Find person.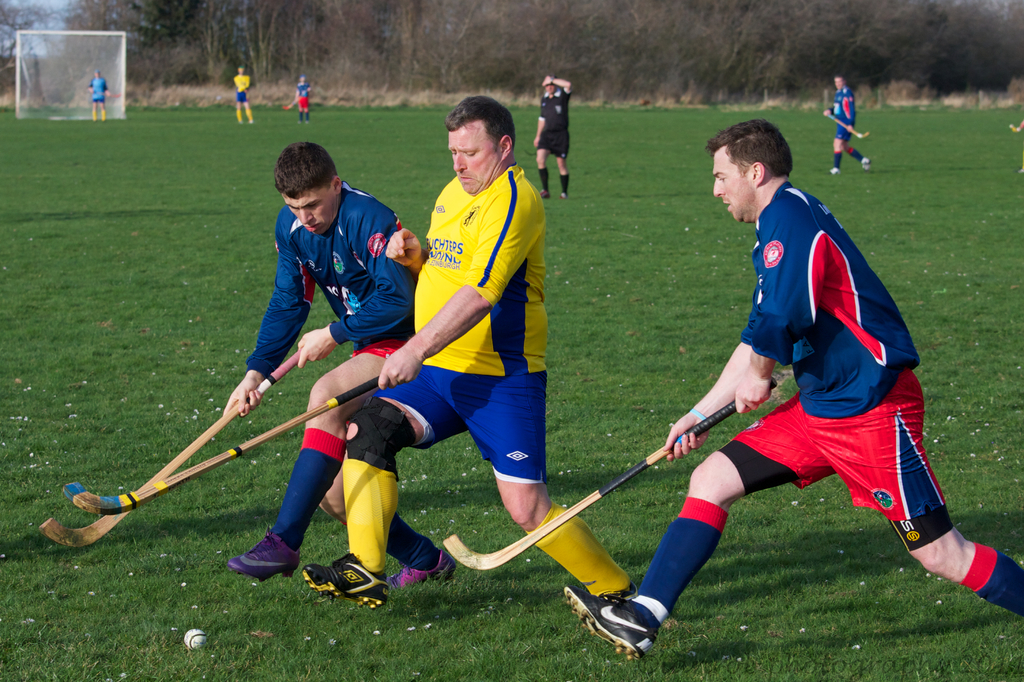
<region>562, 115, 1023, 657</region>.
